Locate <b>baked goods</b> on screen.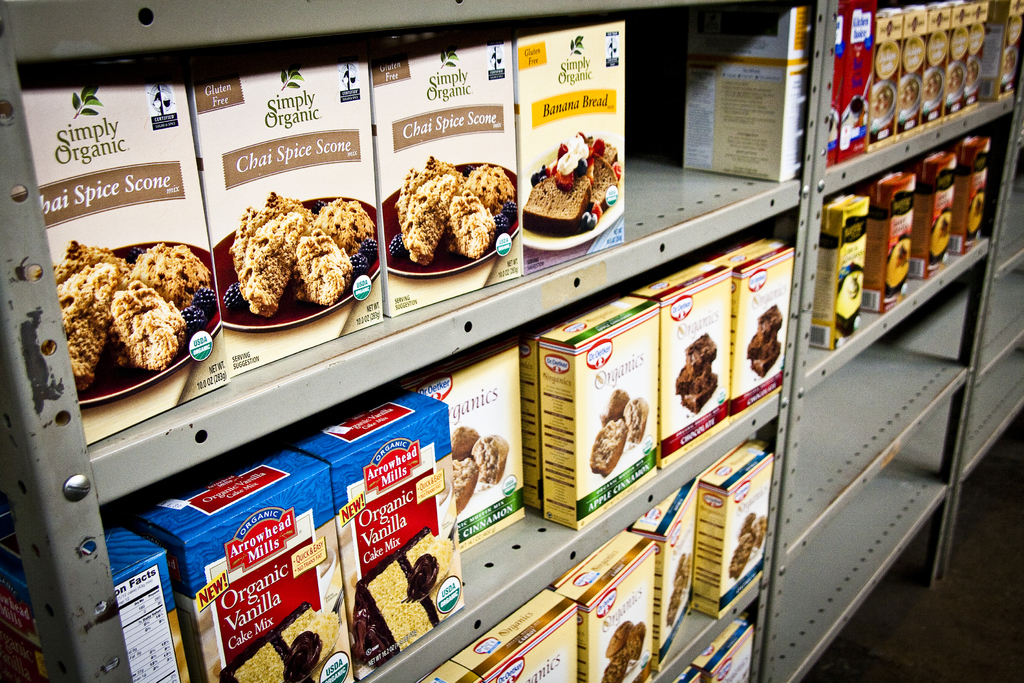
On screen at 291/226/353/304.
